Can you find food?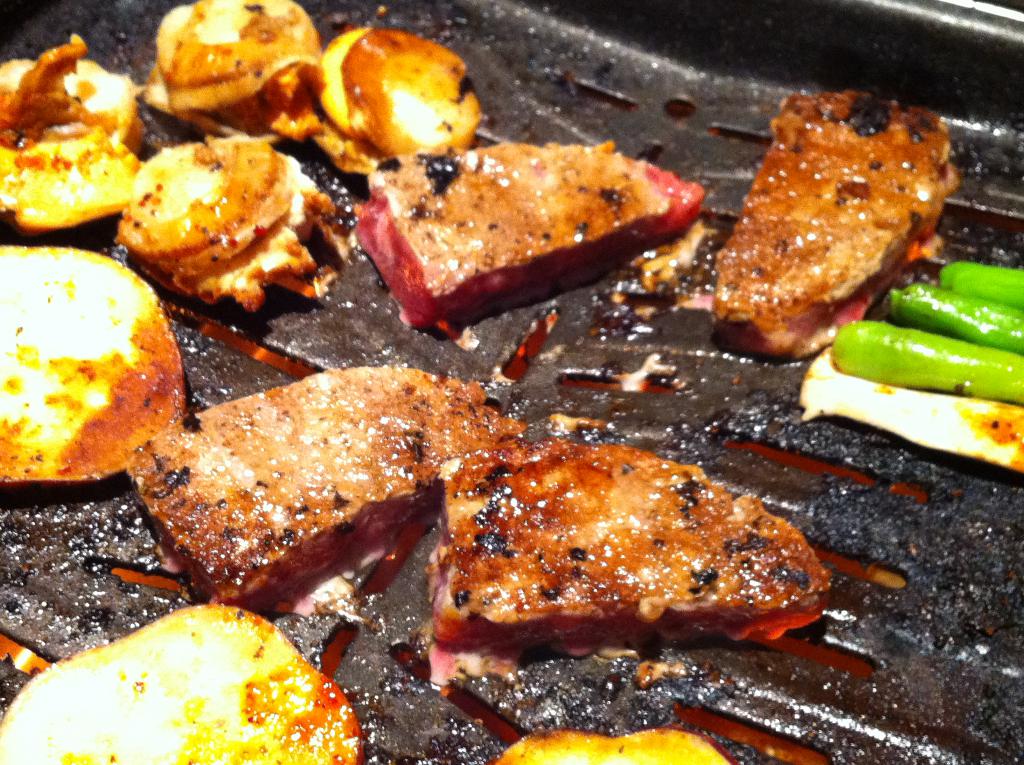
Yes, bounding box: l=417, t=422, r=835, b=695.
